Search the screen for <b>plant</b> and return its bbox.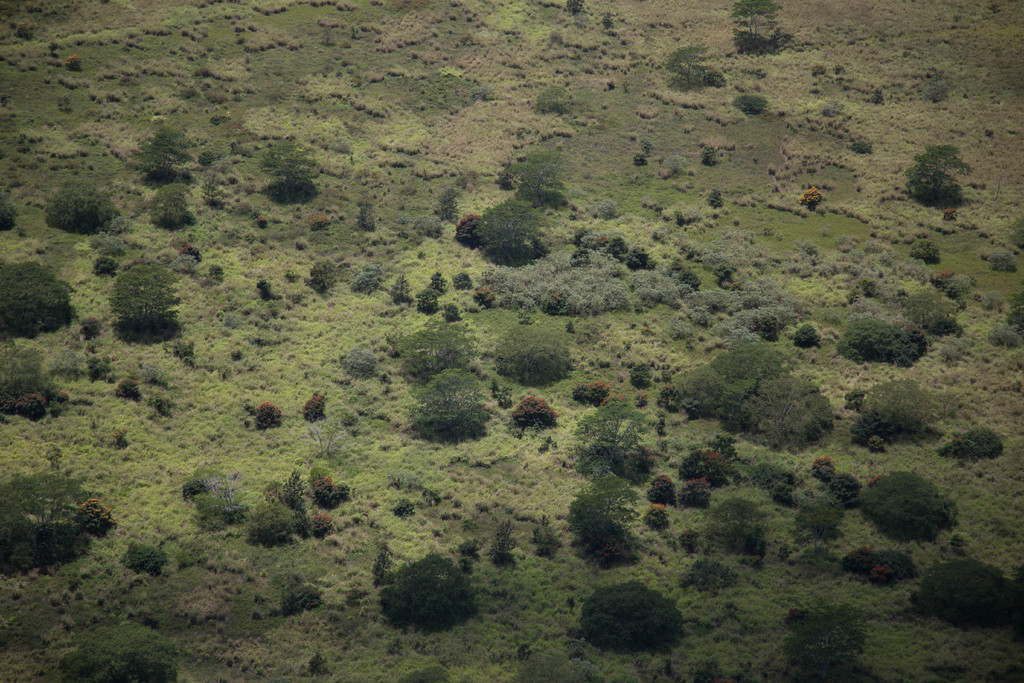
Found: pyautogui.locateOnScreen(711, 58, 749, 89).
